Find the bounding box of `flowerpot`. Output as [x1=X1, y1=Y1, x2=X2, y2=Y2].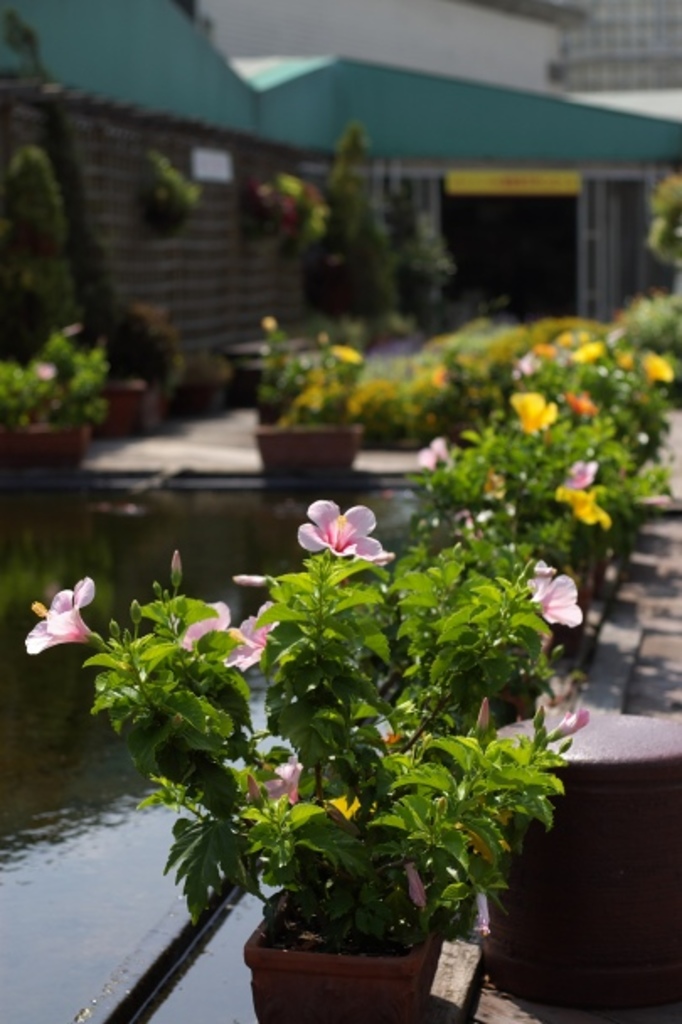
[x1=249, y1=413, x2=372, y2=467].
